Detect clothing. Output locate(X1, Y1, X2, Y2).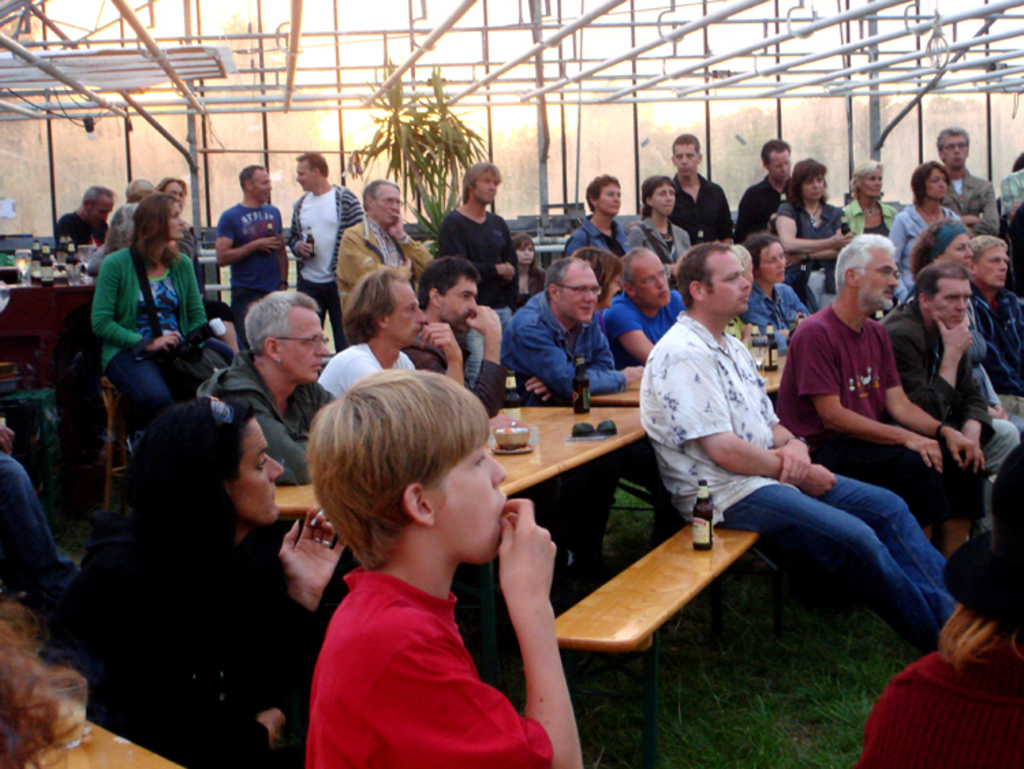
locate(969, 283, 1023, 417).
